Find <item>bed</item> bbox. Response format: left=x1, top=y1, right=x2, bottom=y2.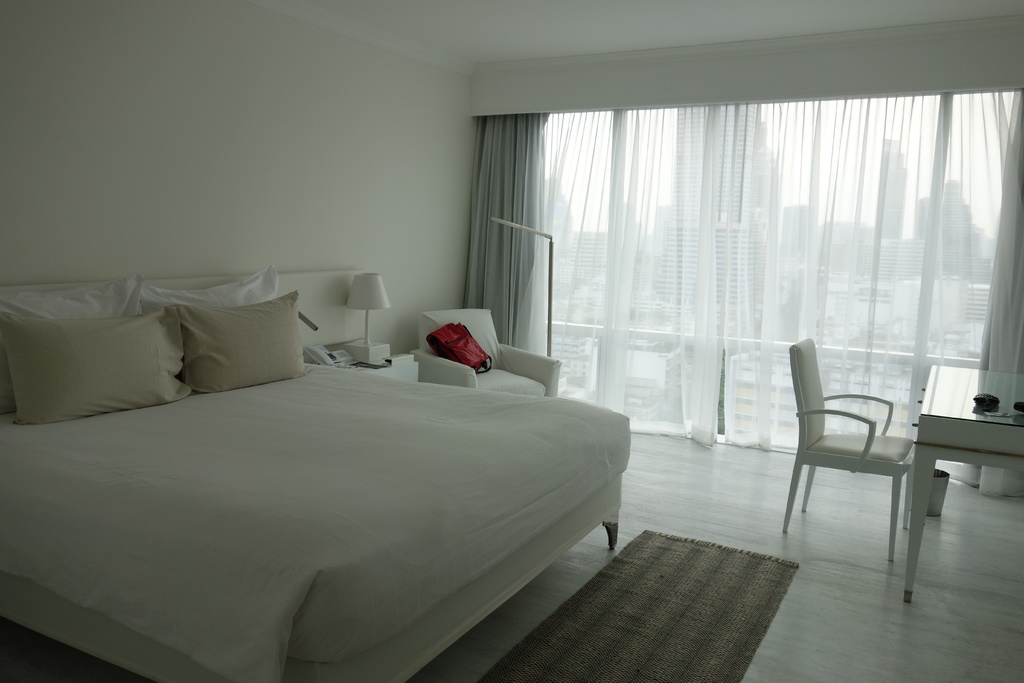
left=12, top=241, right=643, bottom=681.
